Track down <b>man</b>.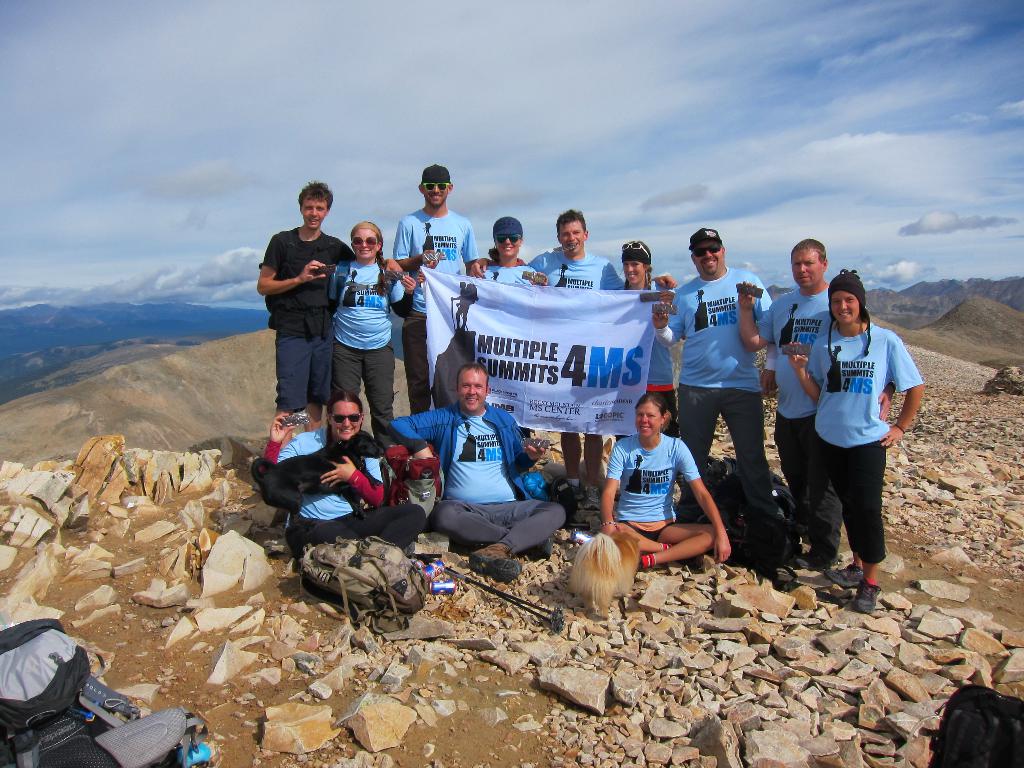
Tracked to 467, 210, 680, 506.
